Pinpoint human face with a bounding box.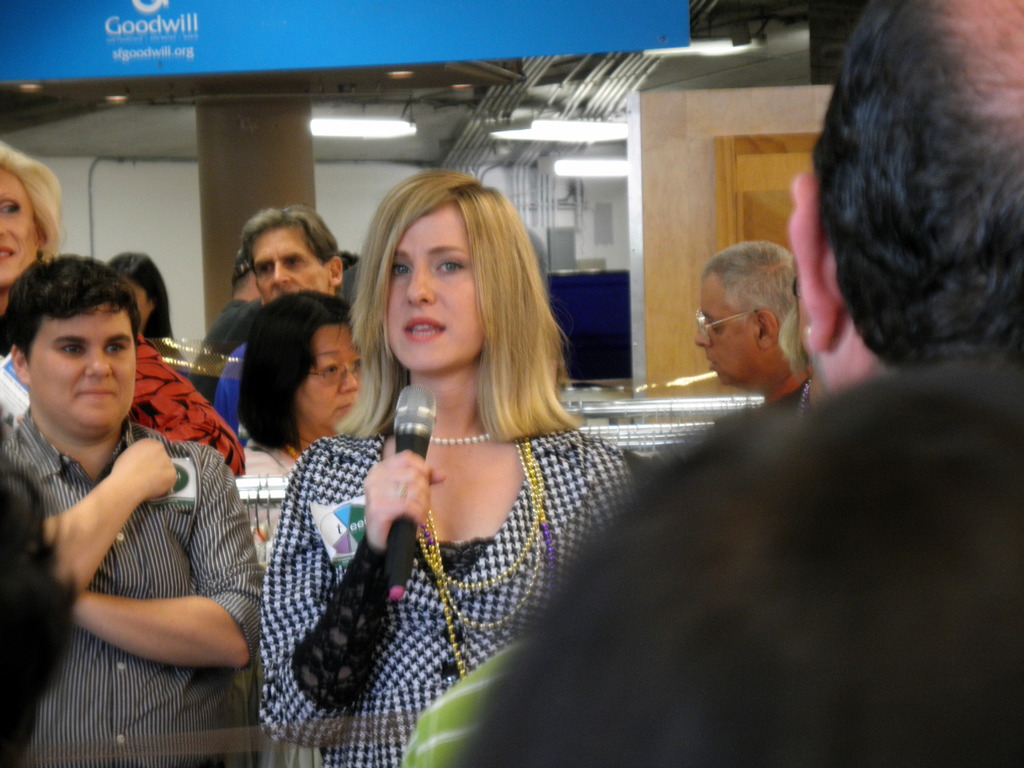
left=28, top=309, right=134, bottom=431.
